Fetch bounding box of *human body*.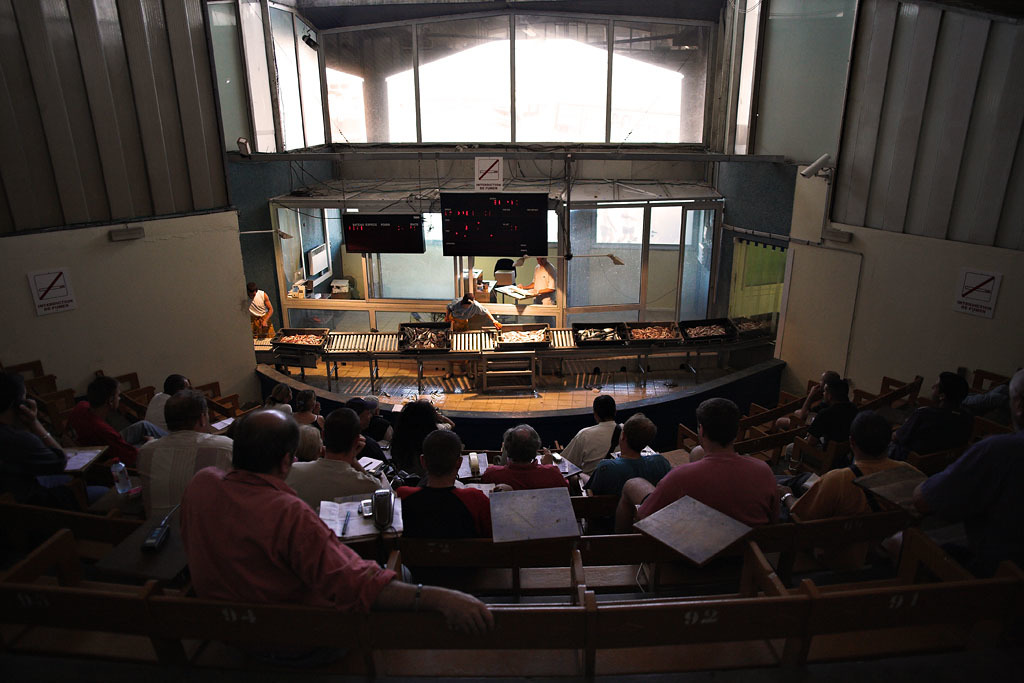
Bbox: box=[135, 390, 232, 510].
